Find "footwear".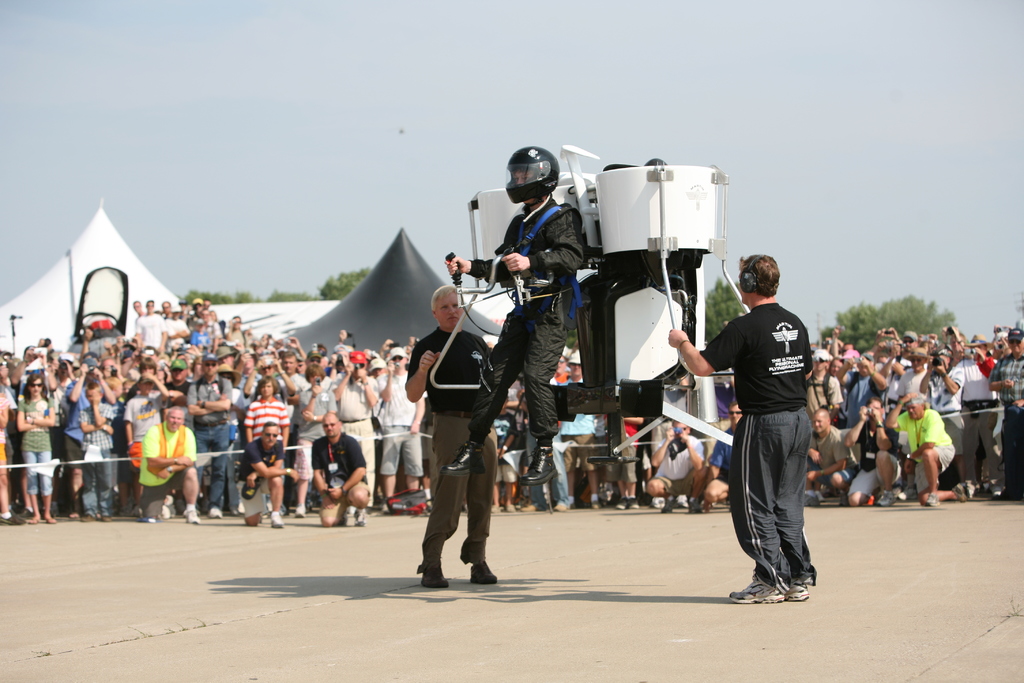
bbox=(649, 493, 665, 509).
